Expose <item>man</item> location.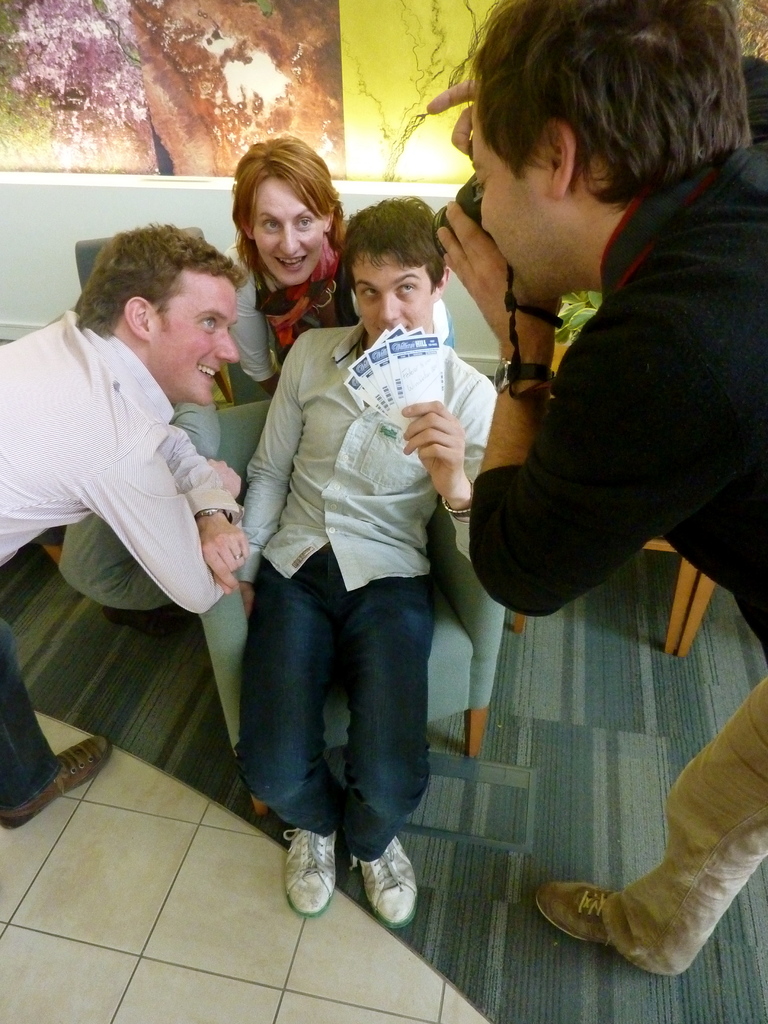
Exposed at pyautogui.locateOnScreen(0, 218, 252, 836).
